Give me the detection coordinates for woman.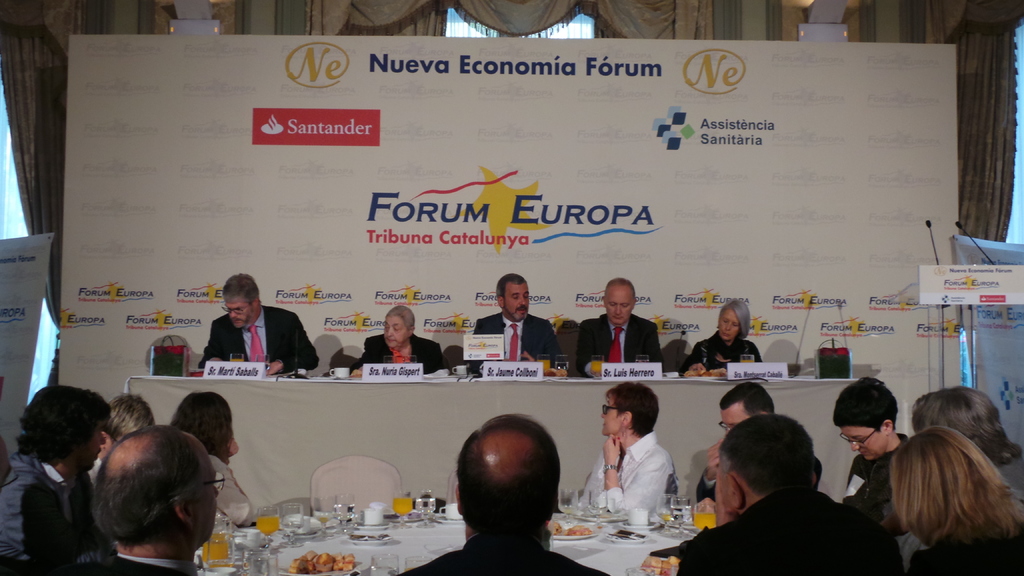
locate(682, 298, 766, 377).
